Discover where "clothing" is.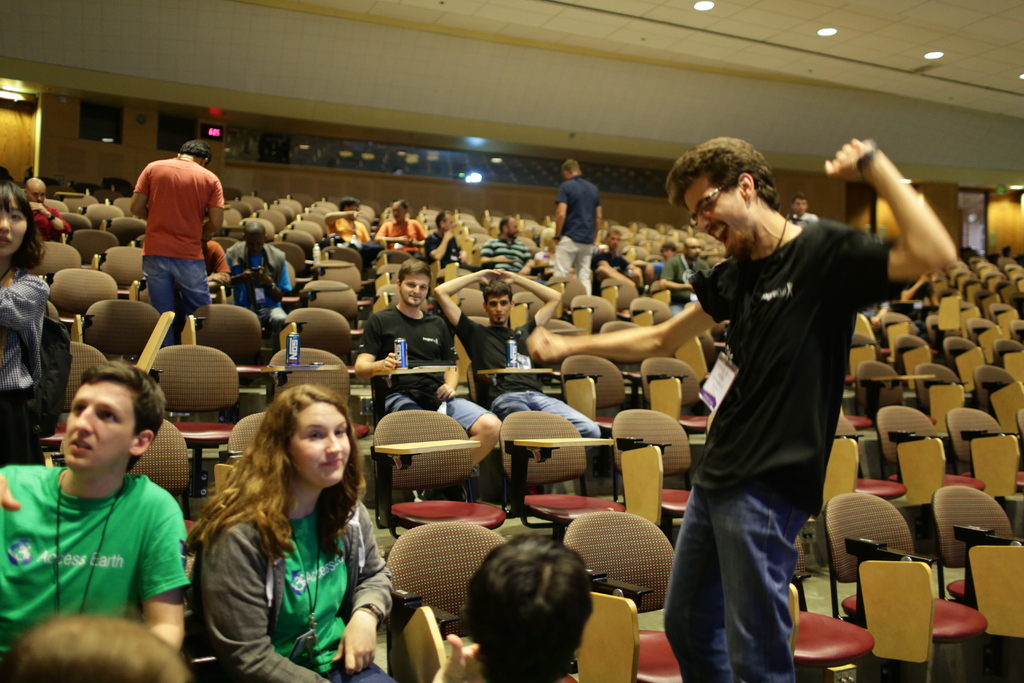
Discovered at (656,207,896,682).
